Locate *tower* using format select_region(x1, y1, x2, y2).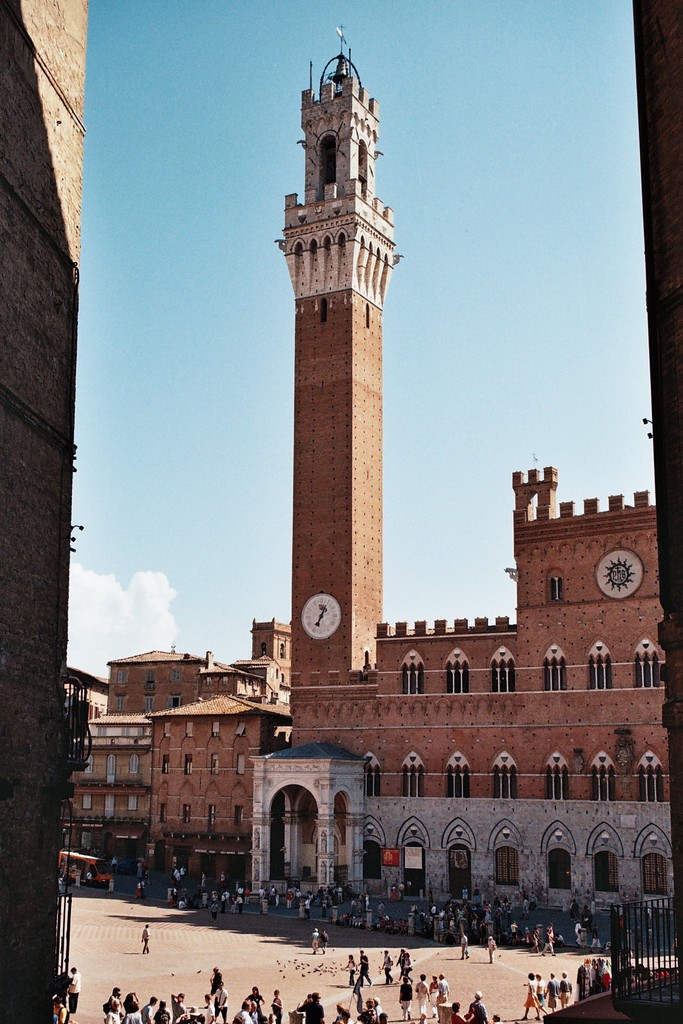
select_region(274, 24, 400, 682).
